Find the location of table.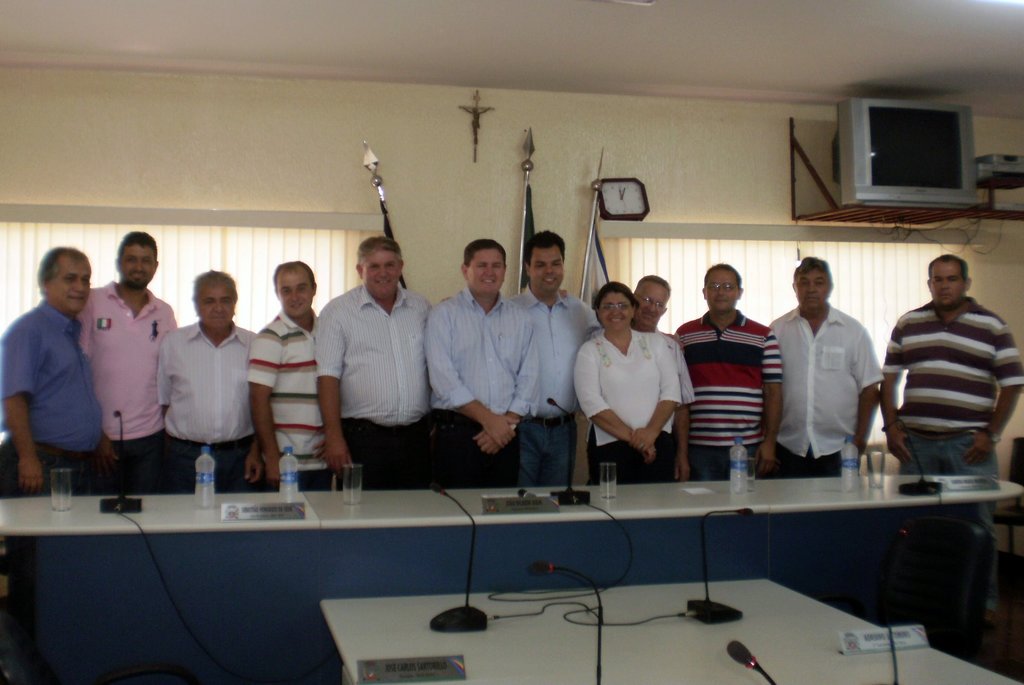
Location: 1,471,1023,684.
